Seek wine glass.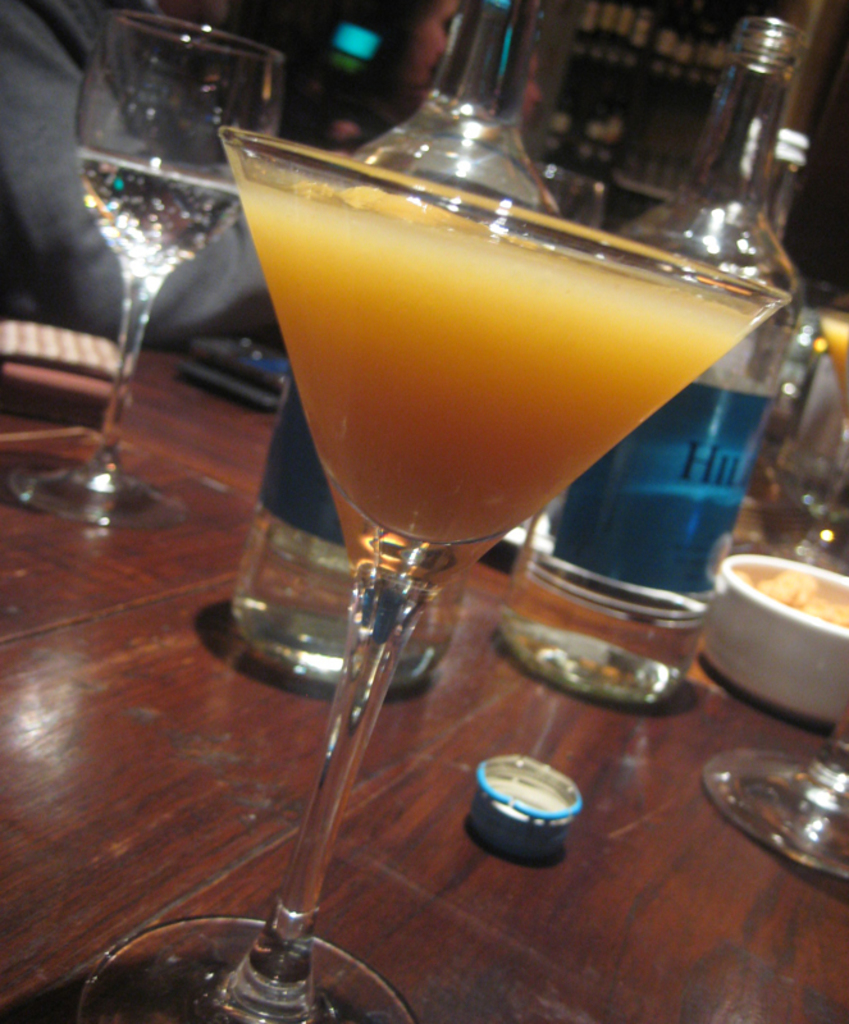
[74, 124, 788, 1023].
